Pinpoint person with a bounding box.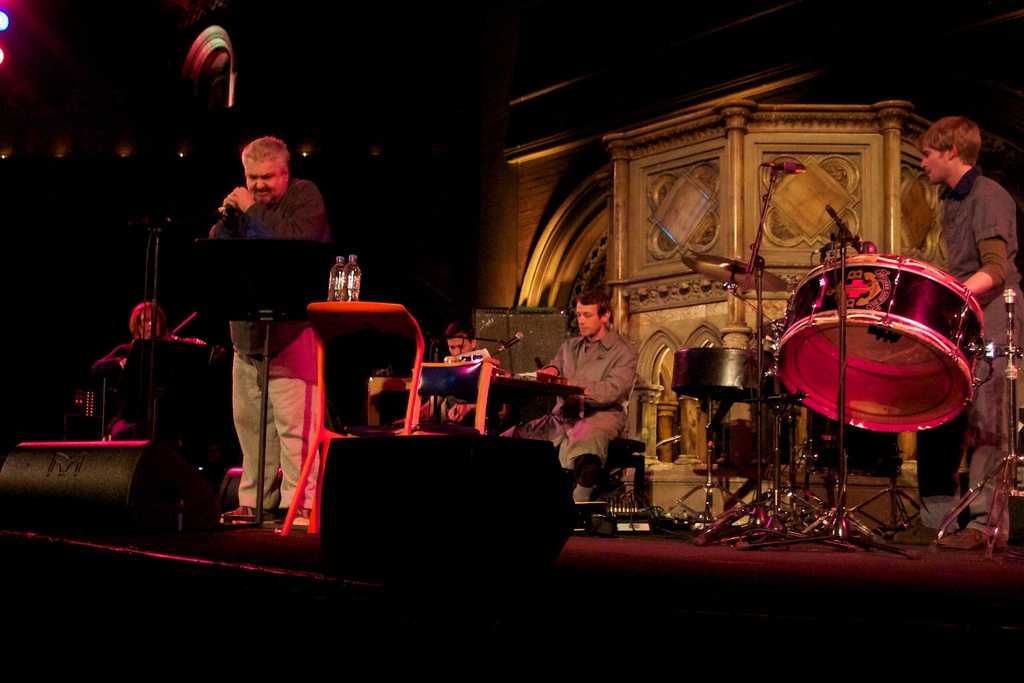
508,288,644,517.
